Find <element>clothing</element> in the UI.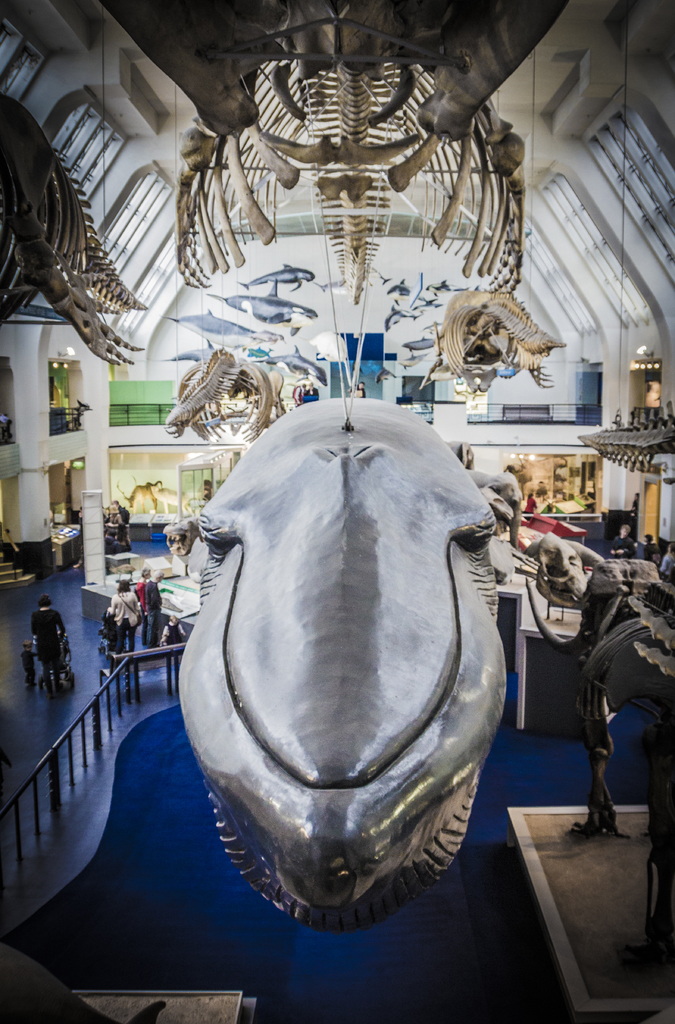
UI element at [left=610, top=531, right=631, bottom=560].
